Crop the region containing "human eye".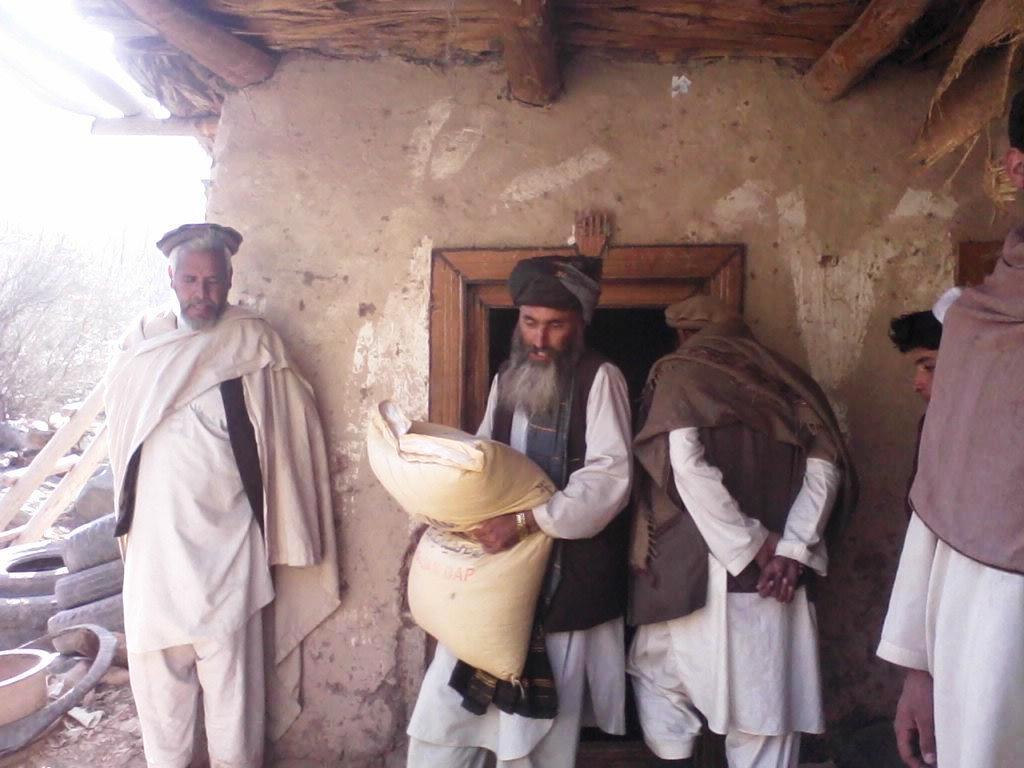
Crop region: (left=551, top=320, right=563, bottom=329).
